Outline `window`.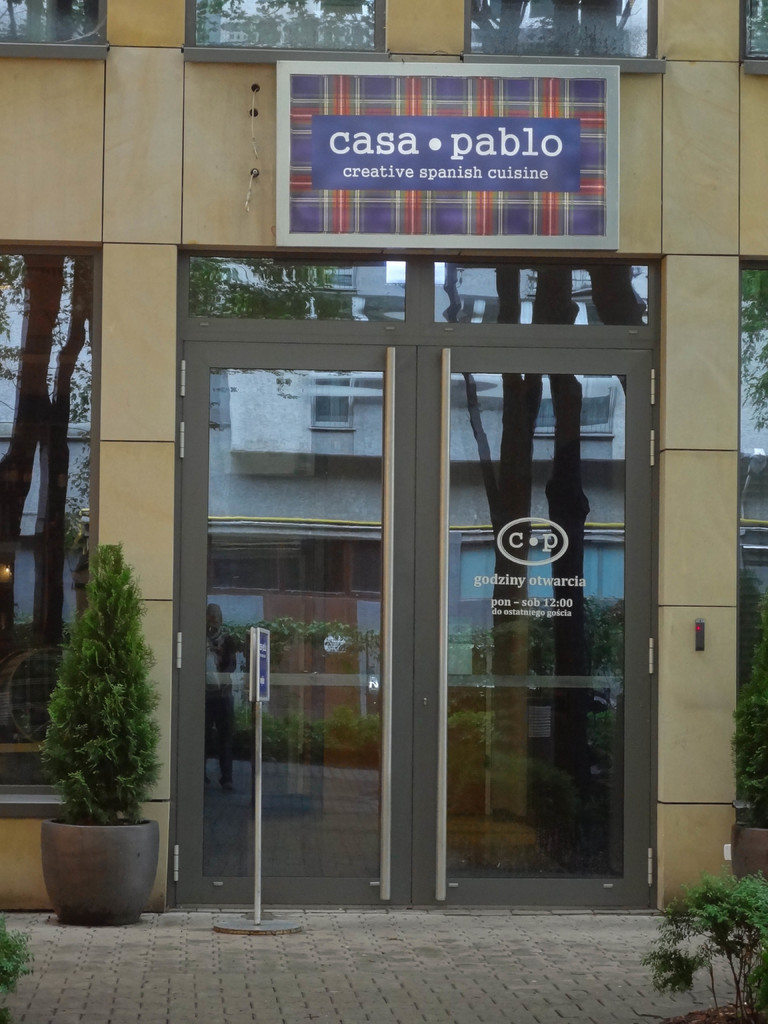
Outline: [left=742, top=0, right=767, bottom=60].
